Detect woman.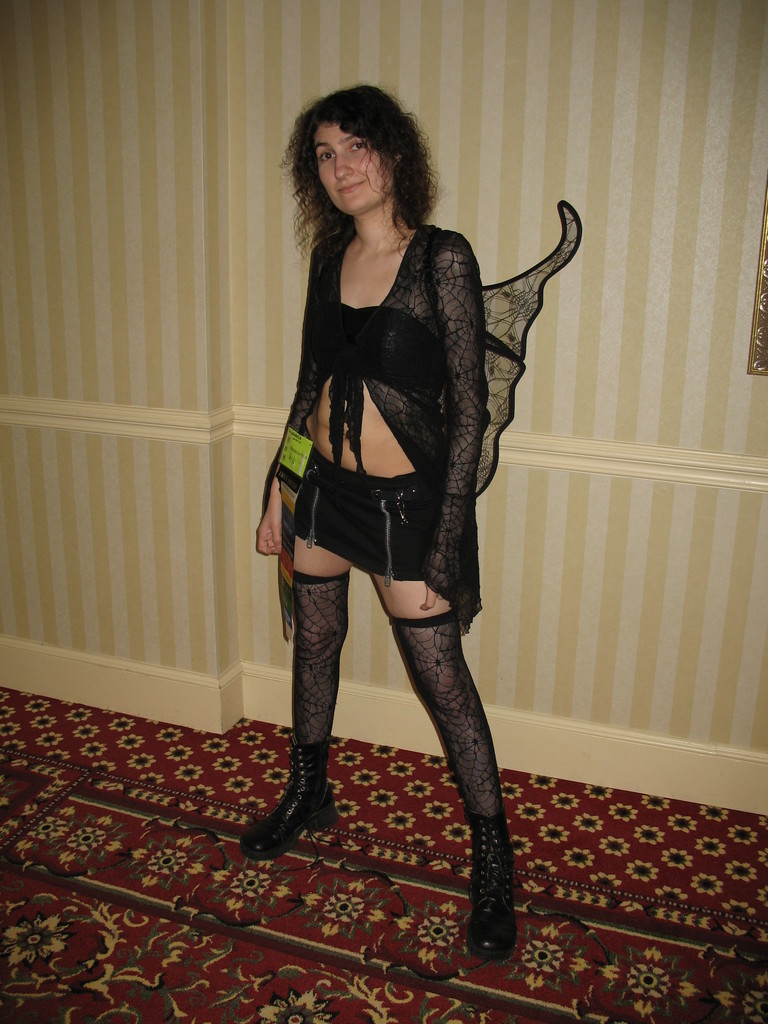
Detected at (225,108,579,878).
